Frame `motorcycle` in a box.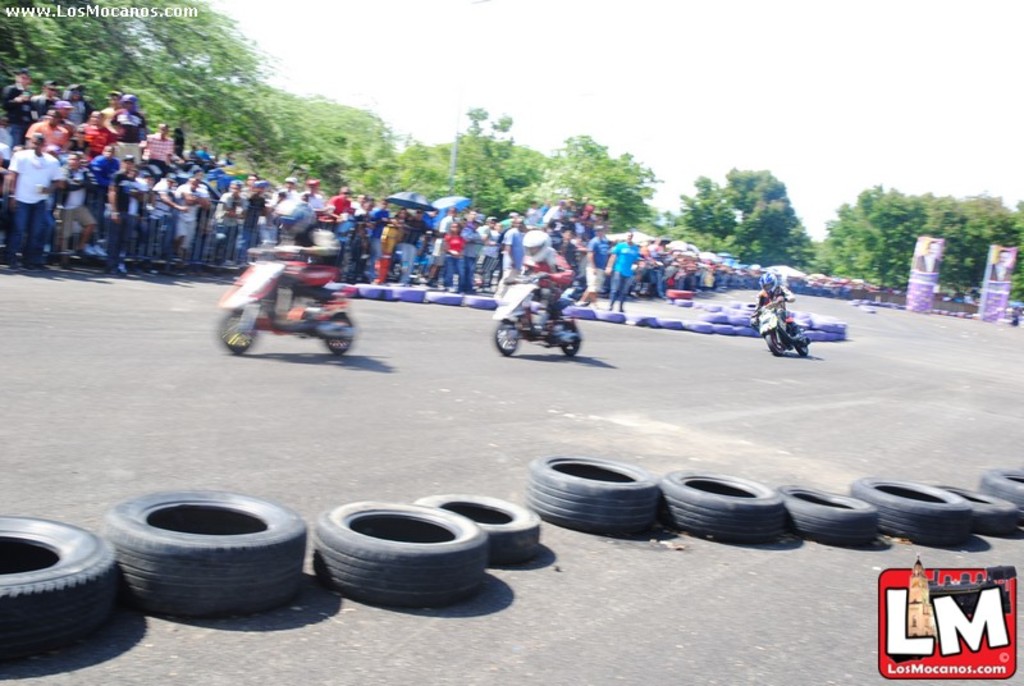
box=[751, 292, 814, 356].
